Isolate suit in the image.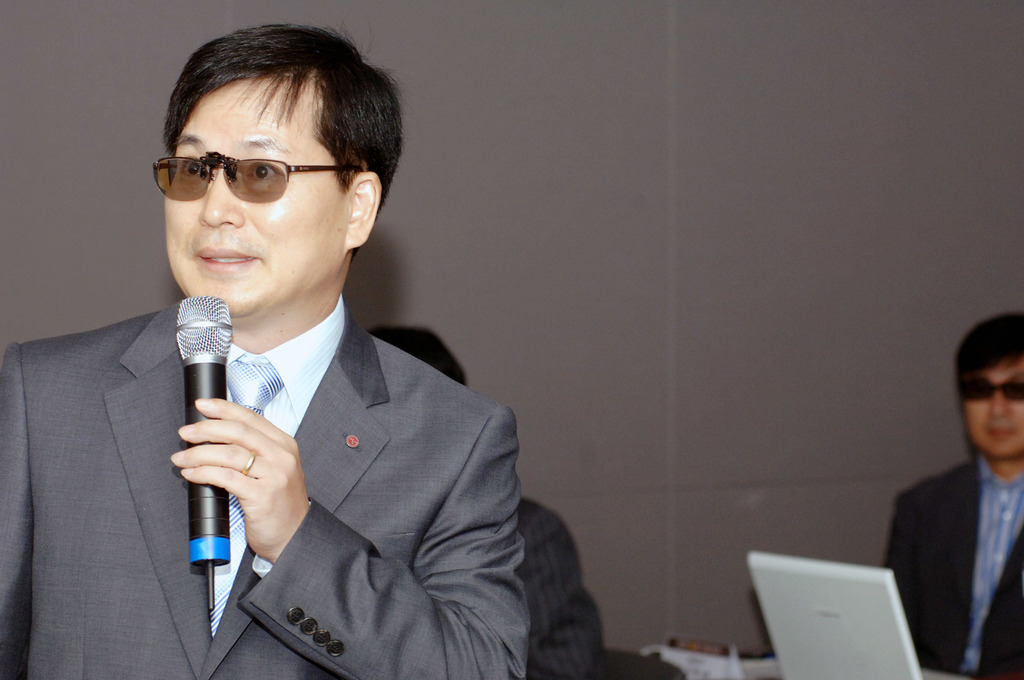
Isolated region: box(879, 448, 1023, 679).
